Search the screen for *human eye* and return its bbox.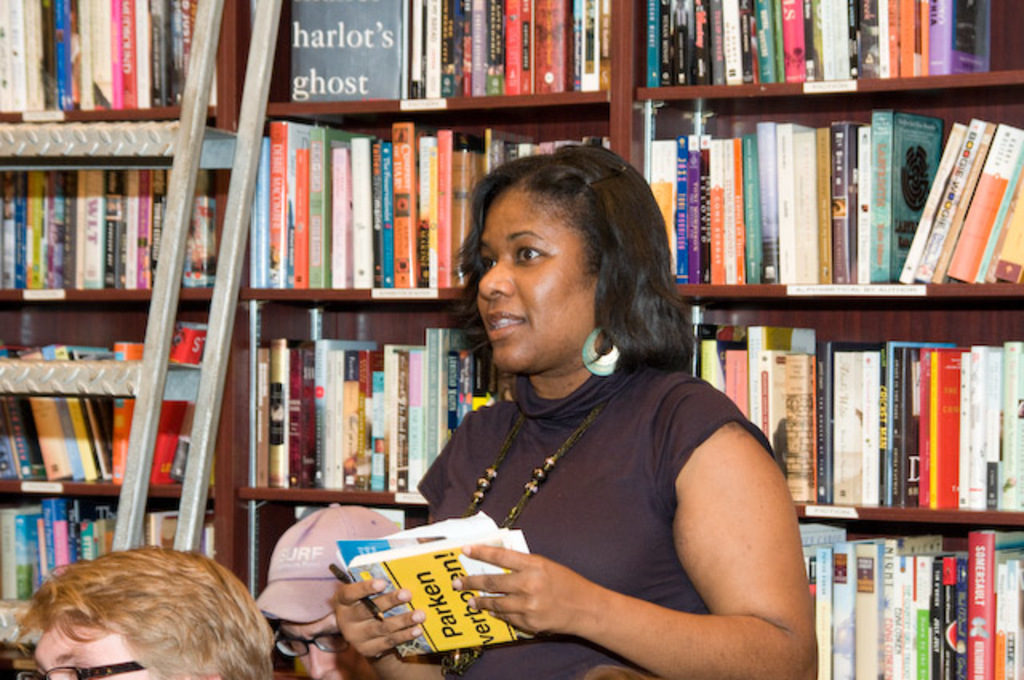
Found: (482,258,498,277).
